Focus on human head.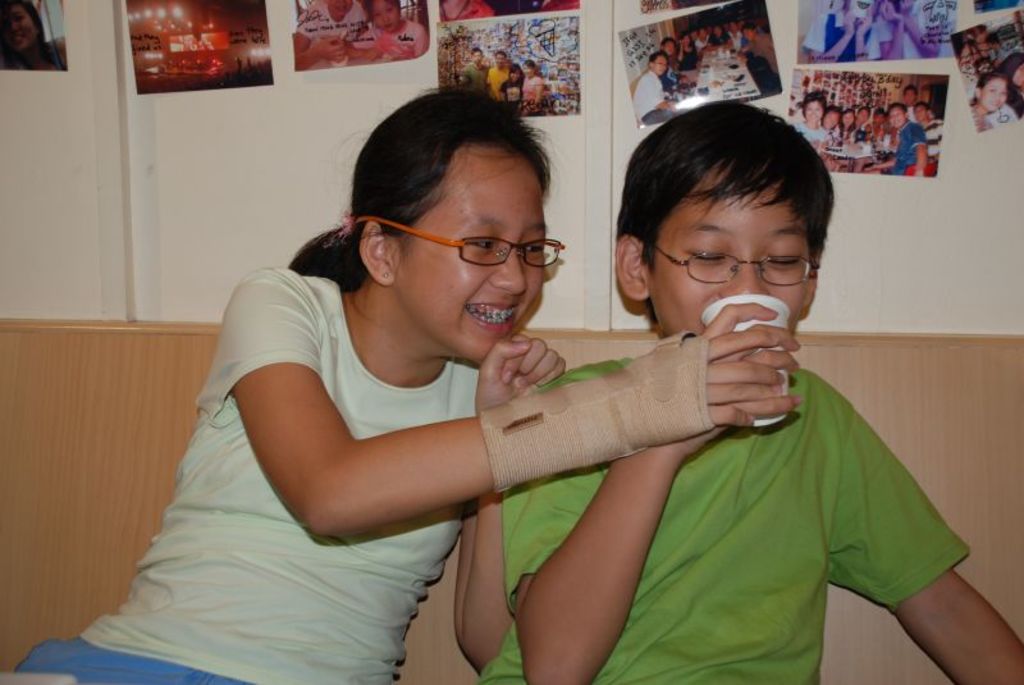
Focused at BBox(611, 102, 840, 343).
